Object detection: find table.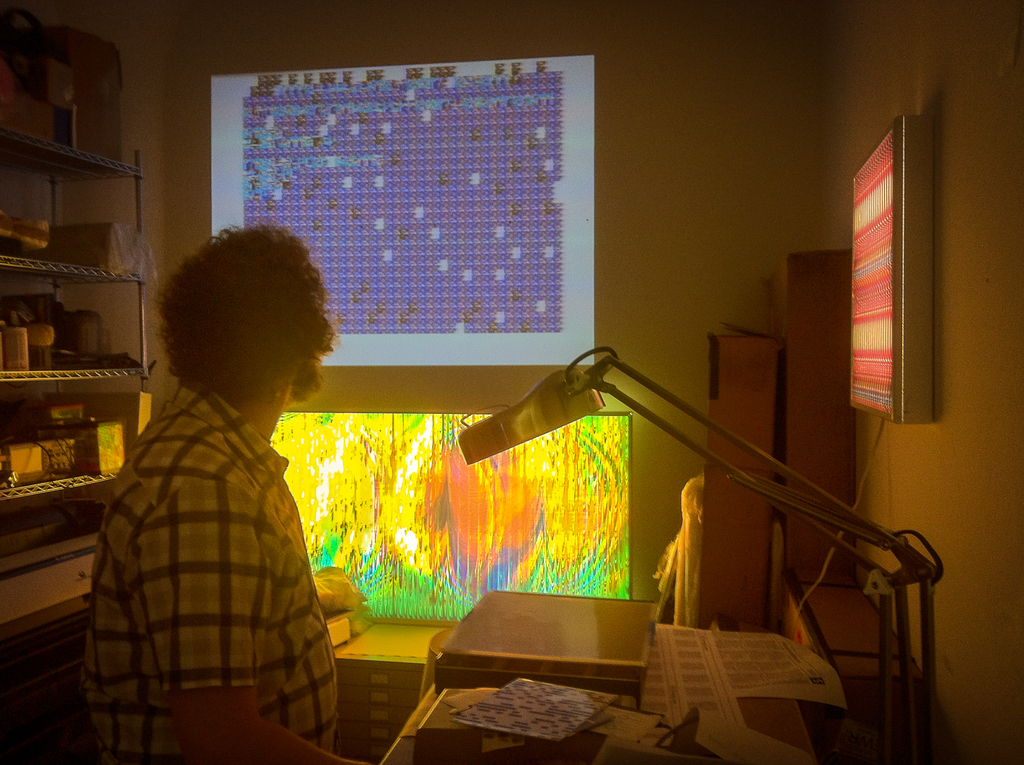
crop(362, 587, 835, 754).
